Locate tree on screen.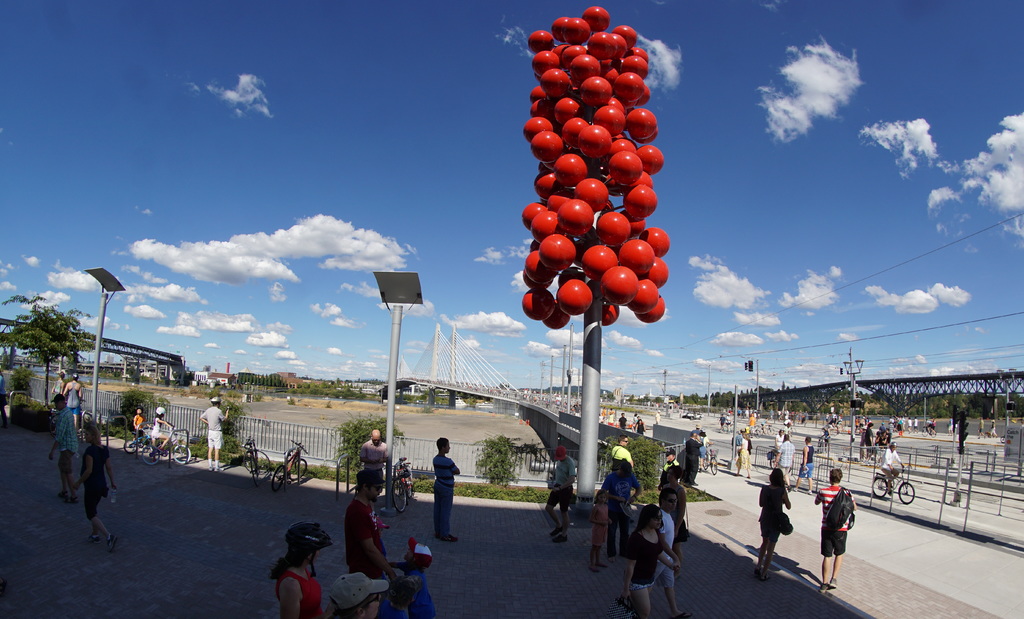
On screen at Rect(1, 305, 86, 408).
